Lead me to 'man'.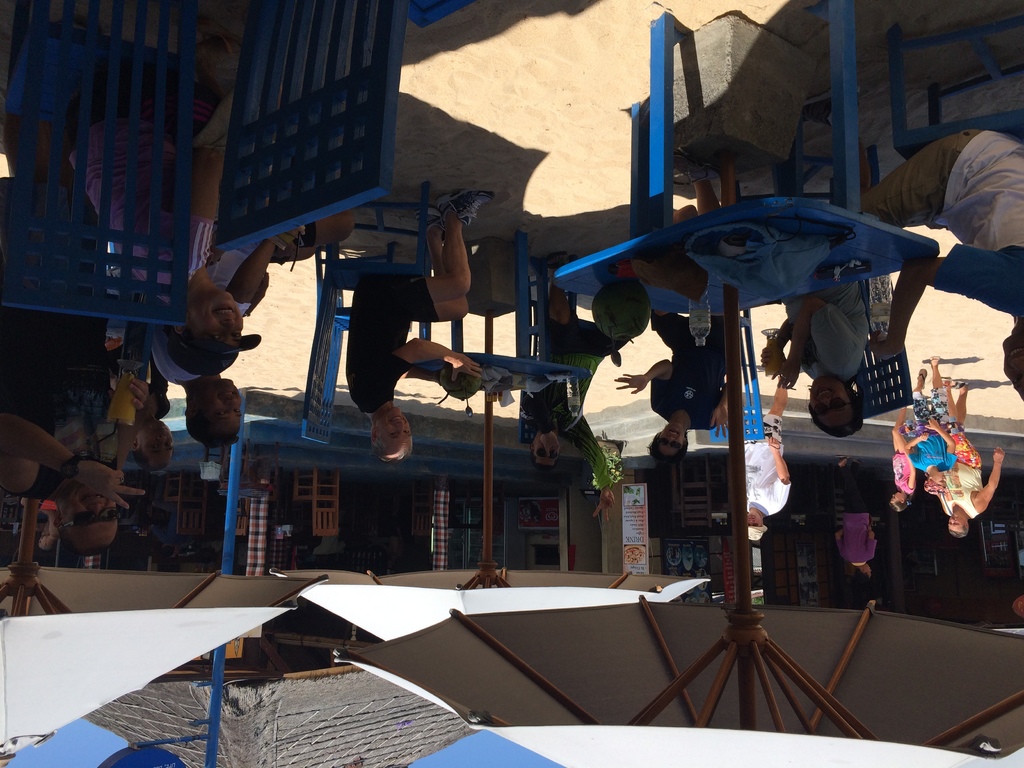
Lead to [742, 373, 796, 543].
